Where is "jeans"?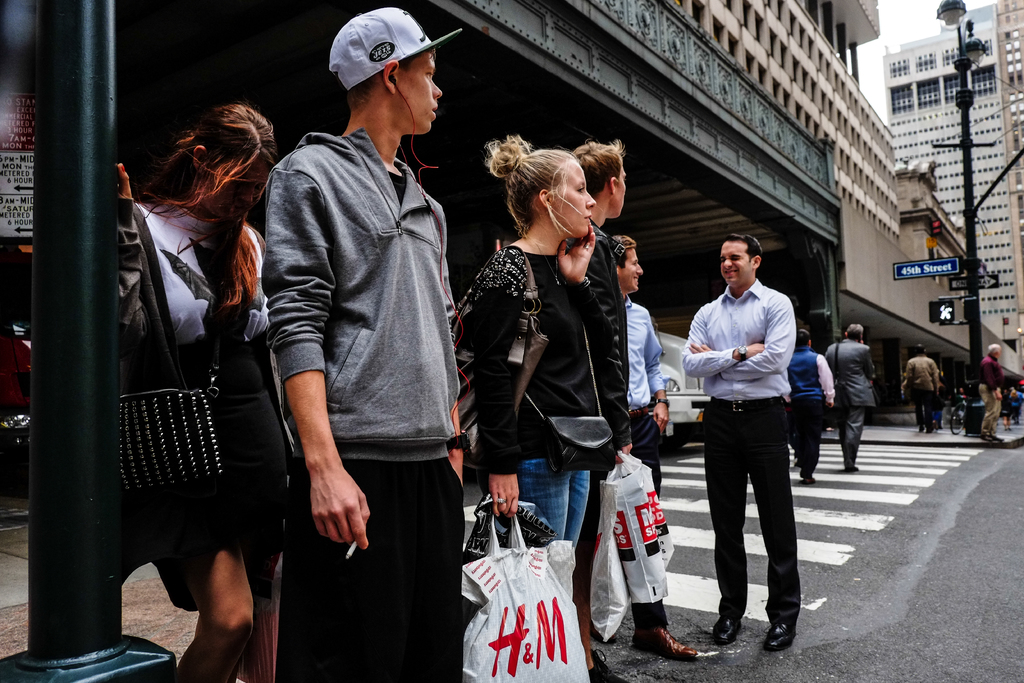
<box>524,457,593,543</box>.
